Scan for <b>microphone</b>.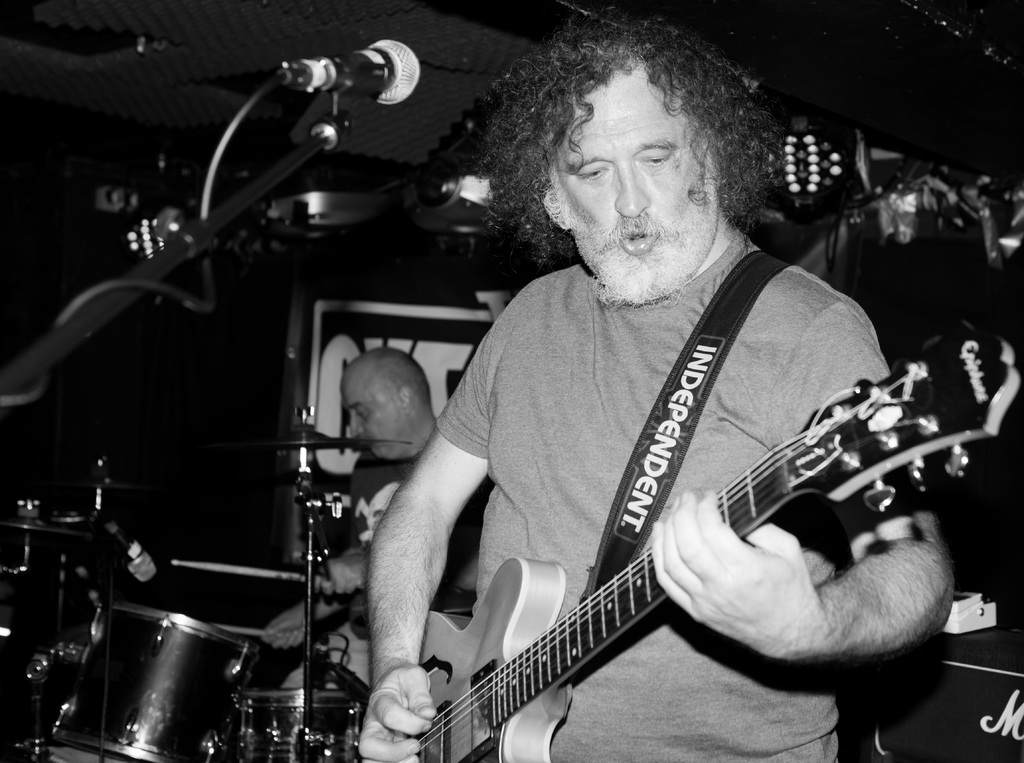
Scan result: box=[280, 36, 420, 100].
